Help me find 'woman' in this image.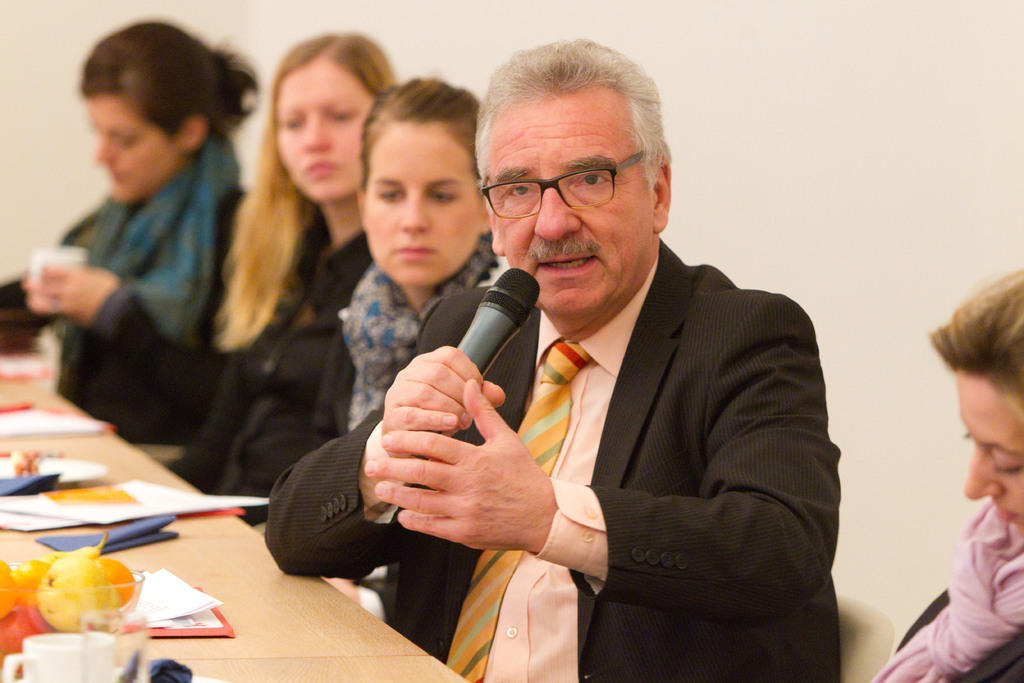
Found it: {"left": 168, "top": 34, "right": 410, "bottom": 518}.
